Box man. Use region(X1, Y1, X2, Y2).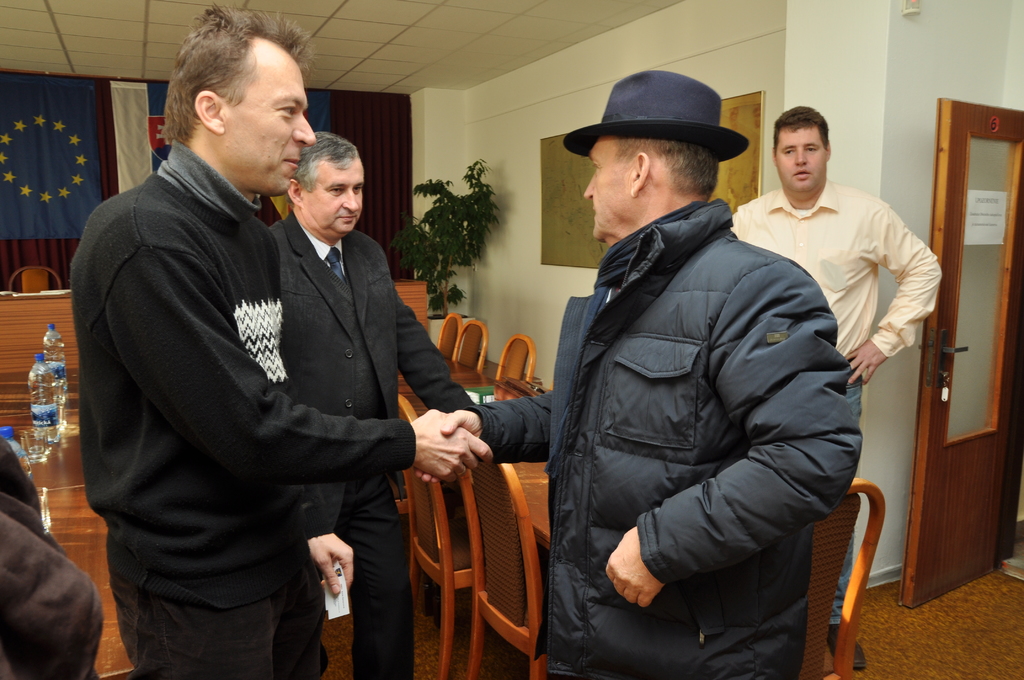
region(415, 69, 867, 679).
